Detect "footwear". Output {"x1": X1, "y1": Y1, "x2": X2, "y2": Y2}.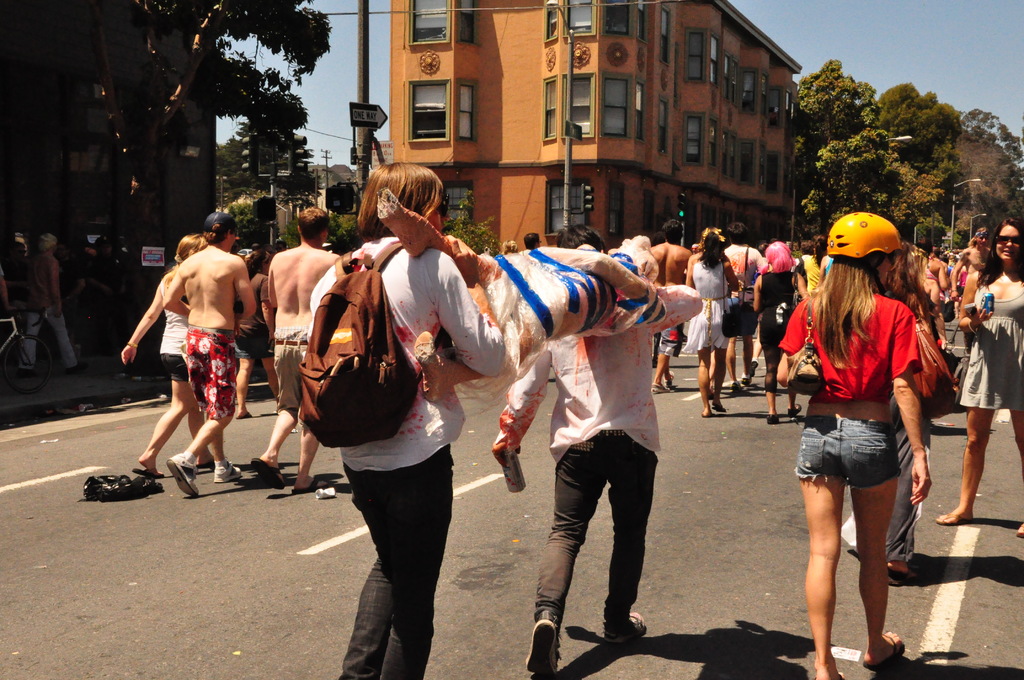
{"x1": 521, "y1": 610, "x2": 562, "y2": 674}.
